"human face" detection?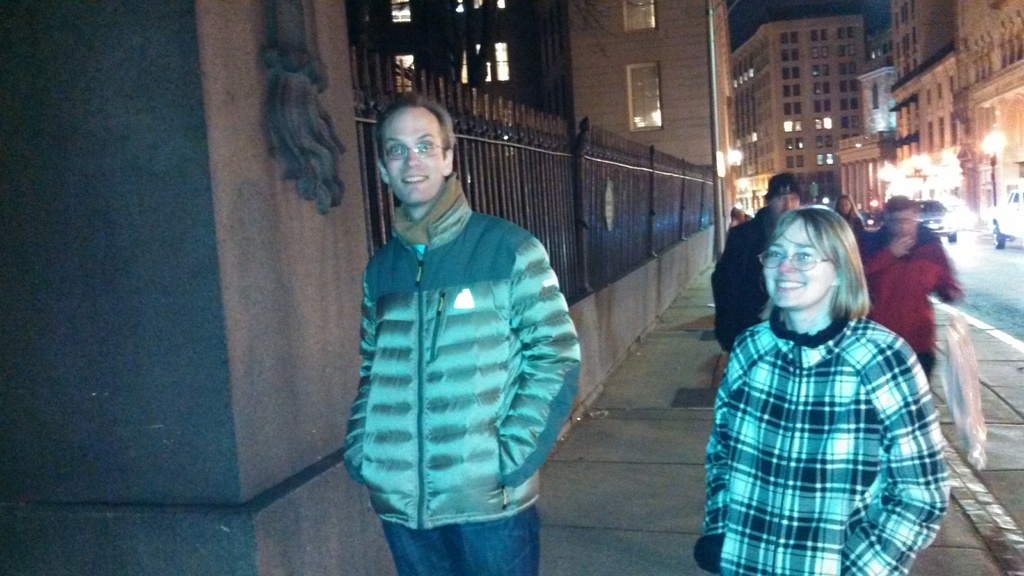
[x1=378, y1=102, x2=448, y2=200]
